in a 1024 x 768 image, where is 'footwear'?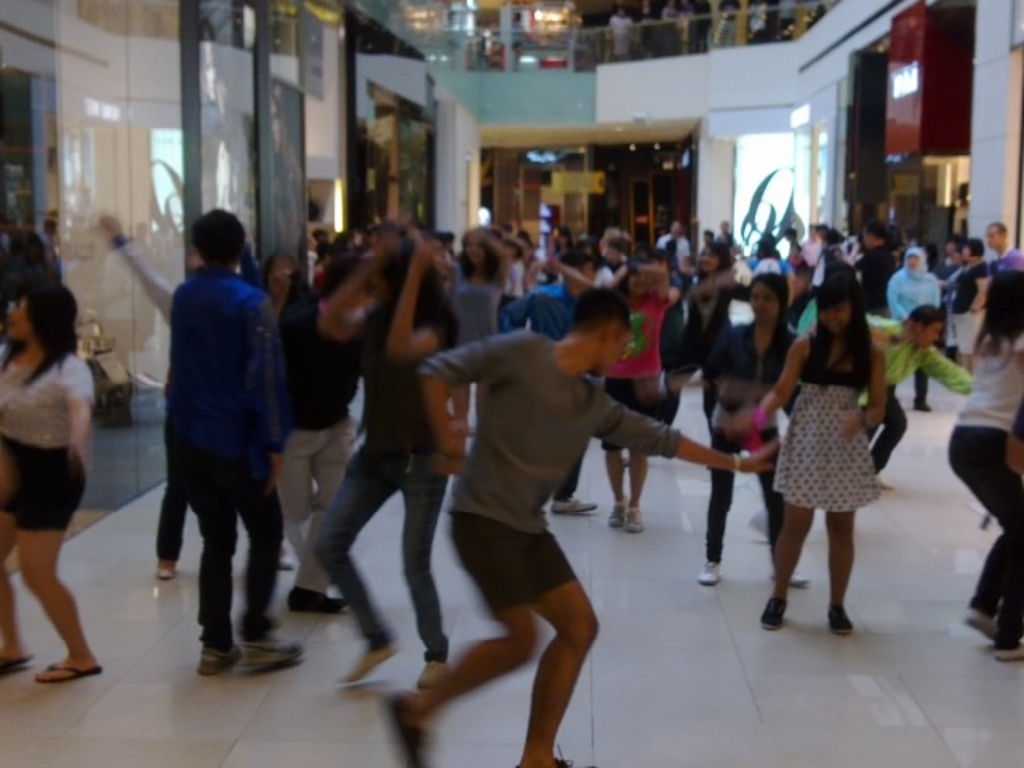
bbox(293, 587, 341, 619).
